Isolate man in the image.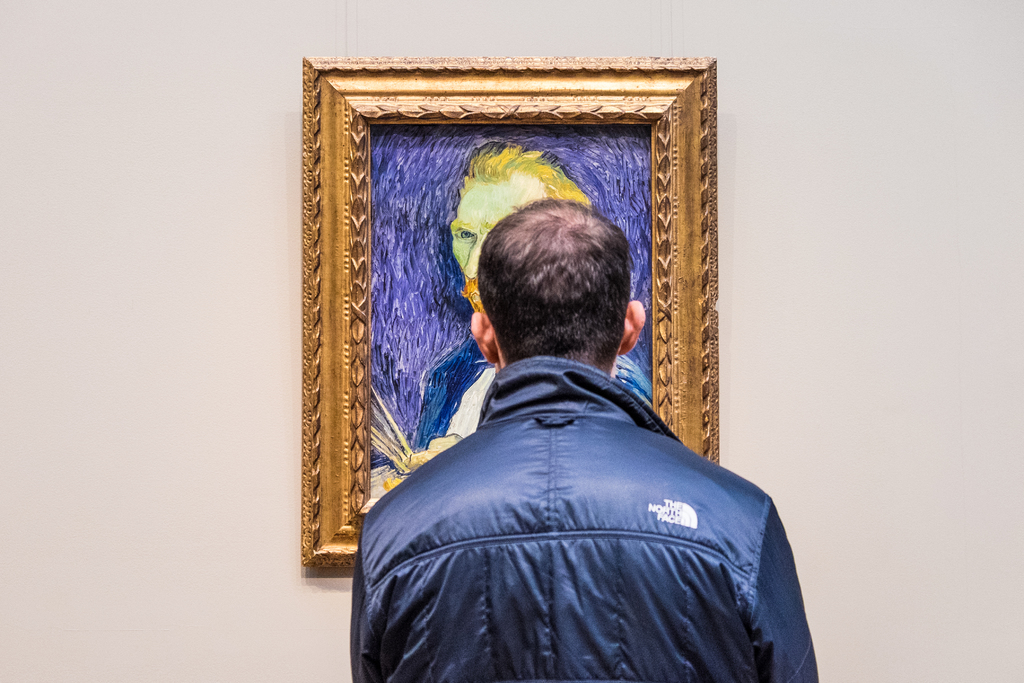
Isolated region: 430:142:652:444.
